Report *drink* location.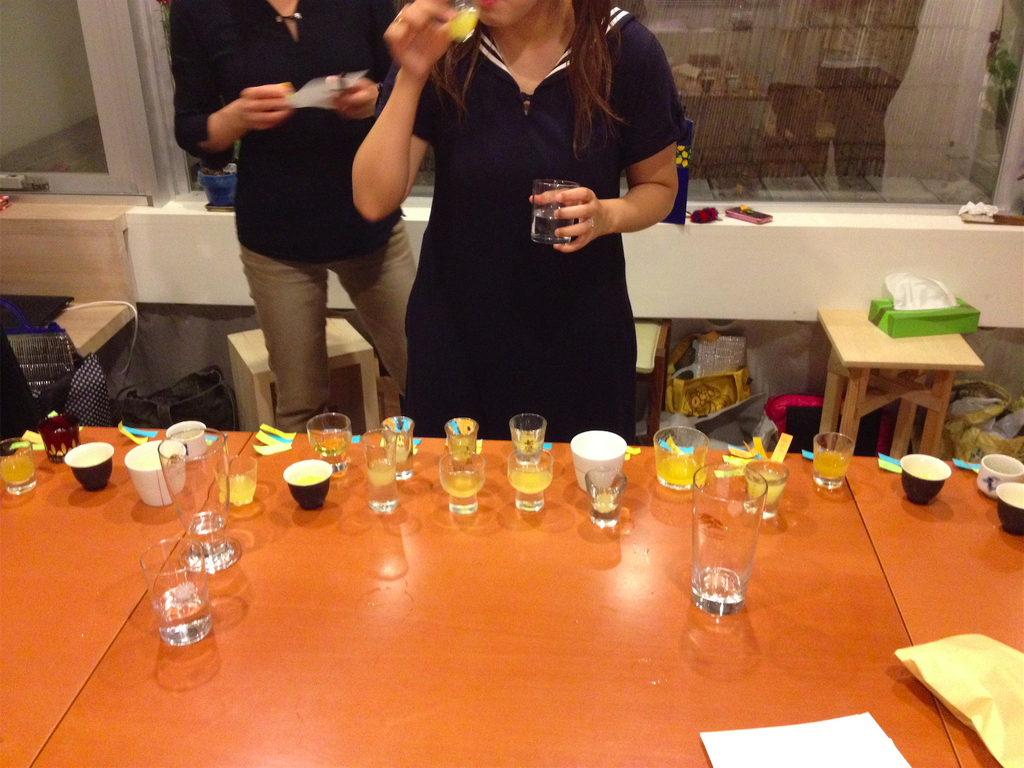
Report: bbox=(445, 0, 479, 42).
